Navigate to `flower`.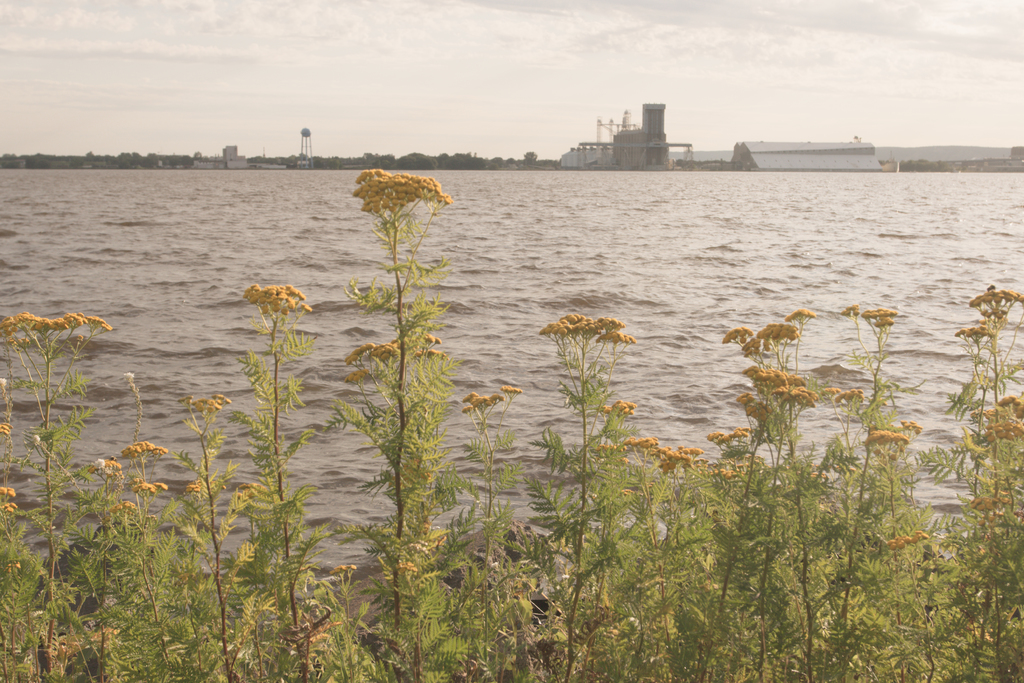
Navigation target: <region>539, 313, 636, 343</region>.
